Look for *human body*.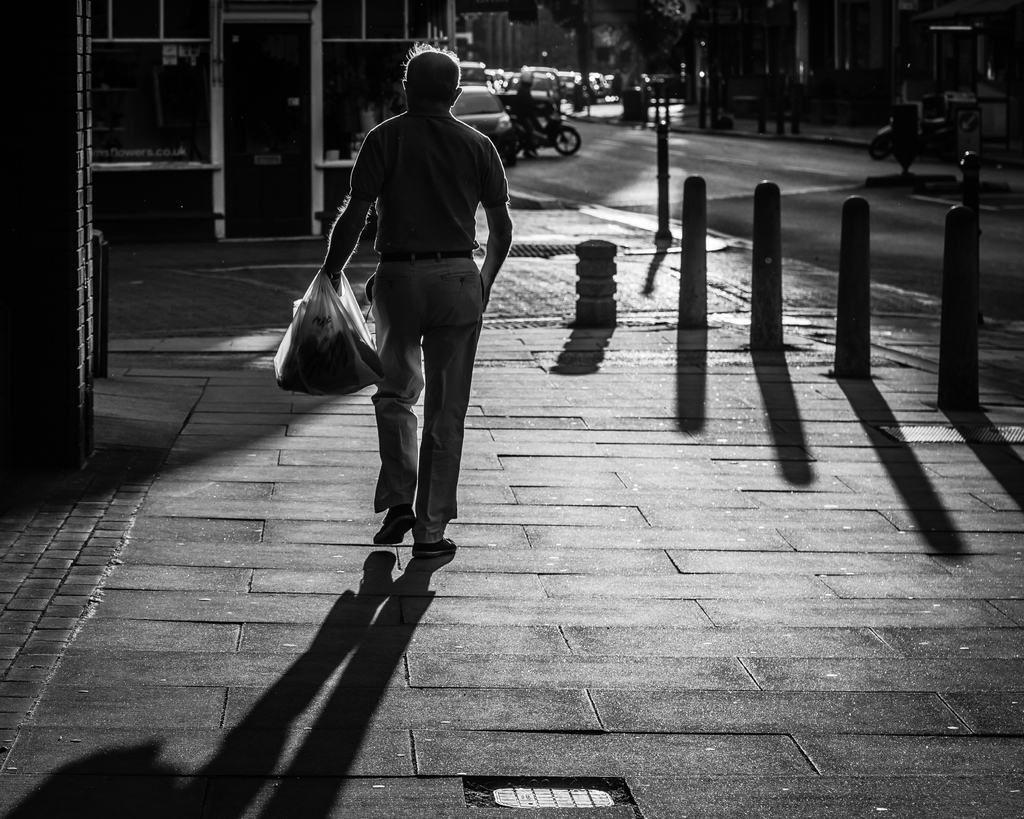
Found: [277, 37, 497, 585].
